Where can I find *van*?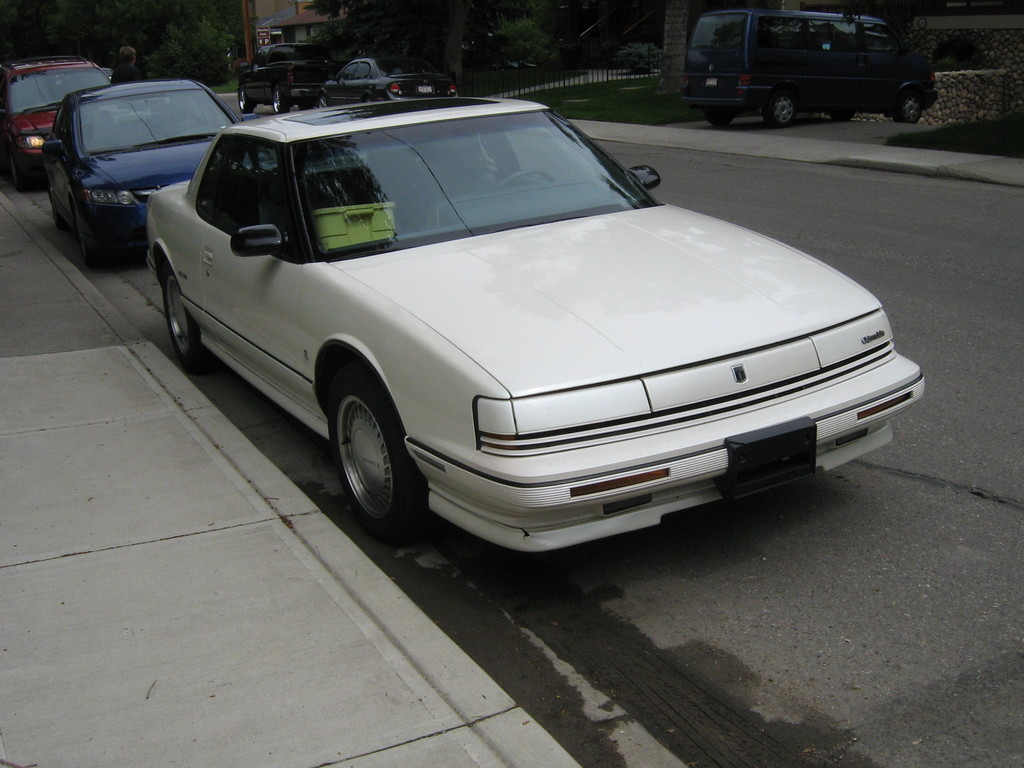
You can find it at rect(680, 8, 940, 129).
